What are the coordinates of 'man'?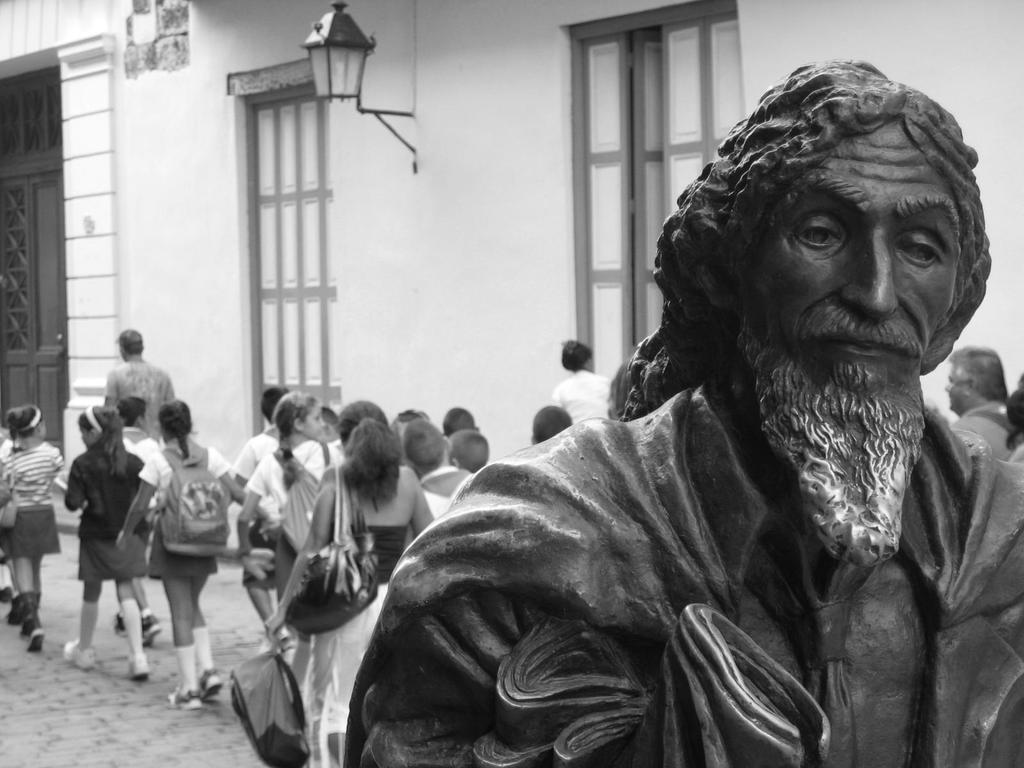
box=[104, 332, 173, 436].
